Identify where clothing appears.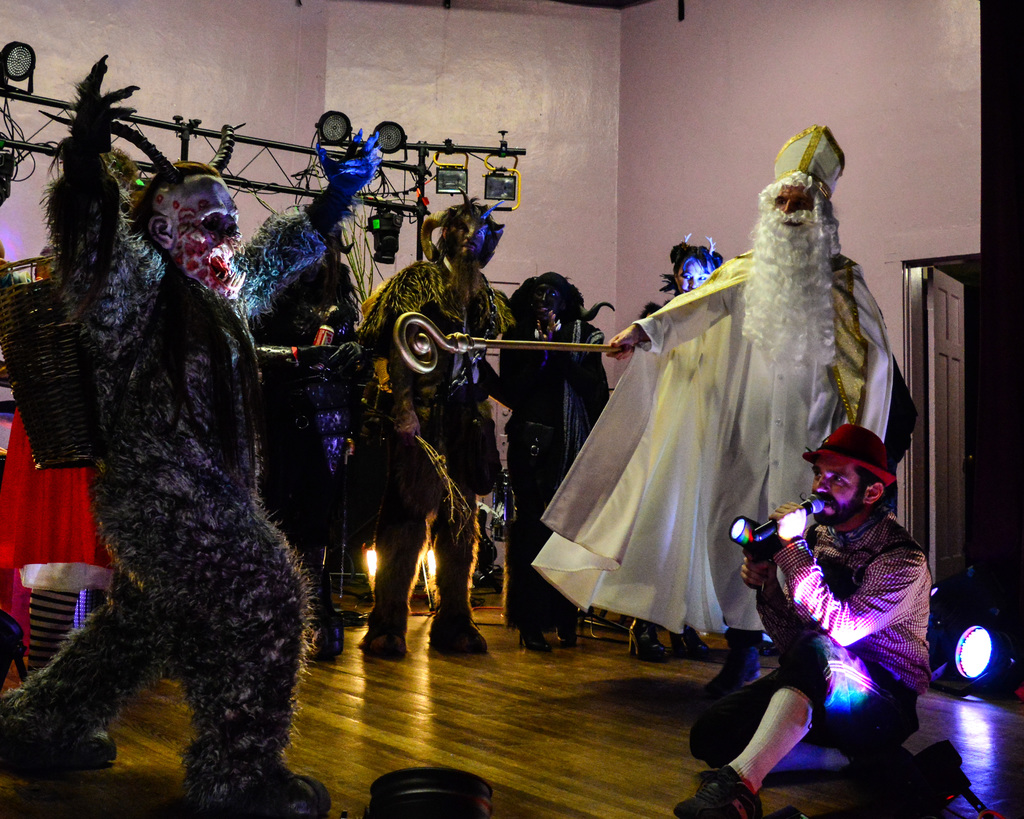
Appears at [x1=735, y1=491, x2=950, y2=809].
